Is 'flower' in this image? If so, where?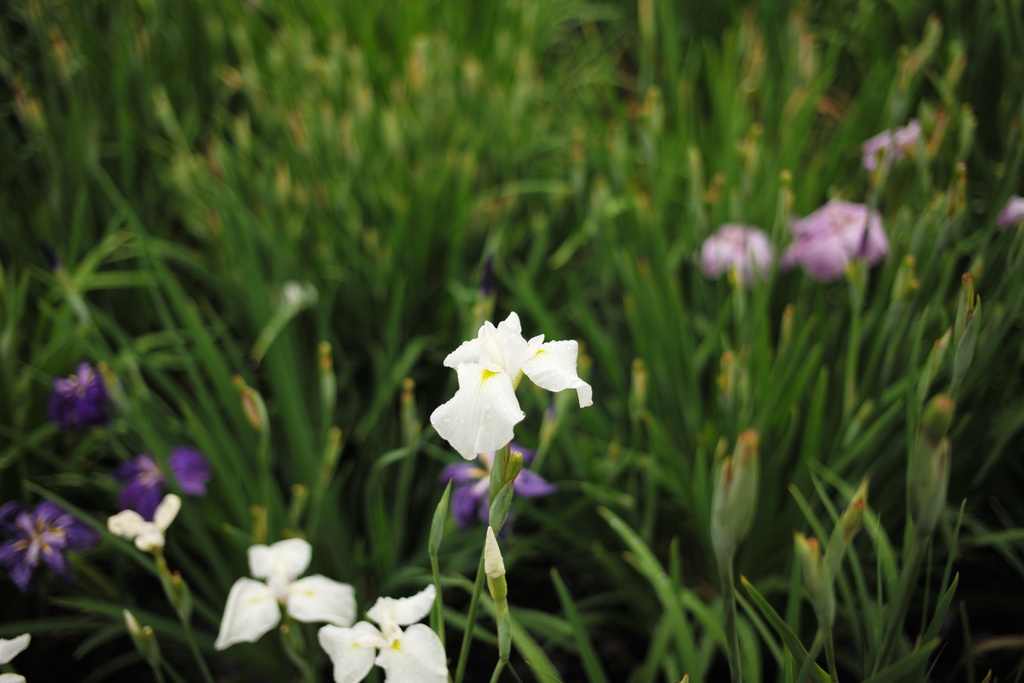
Yes, at <box>434,312,586,468</box>.
